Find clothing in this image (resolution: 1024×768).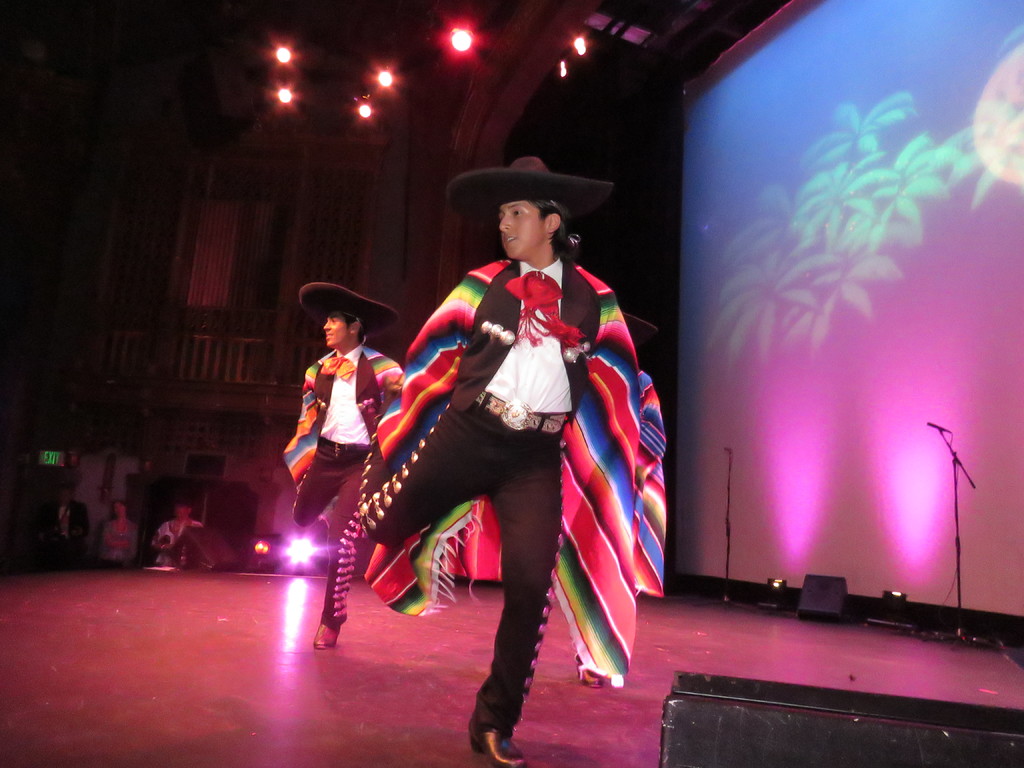
[x1=385, y1=216, x2=678, y2=701].
